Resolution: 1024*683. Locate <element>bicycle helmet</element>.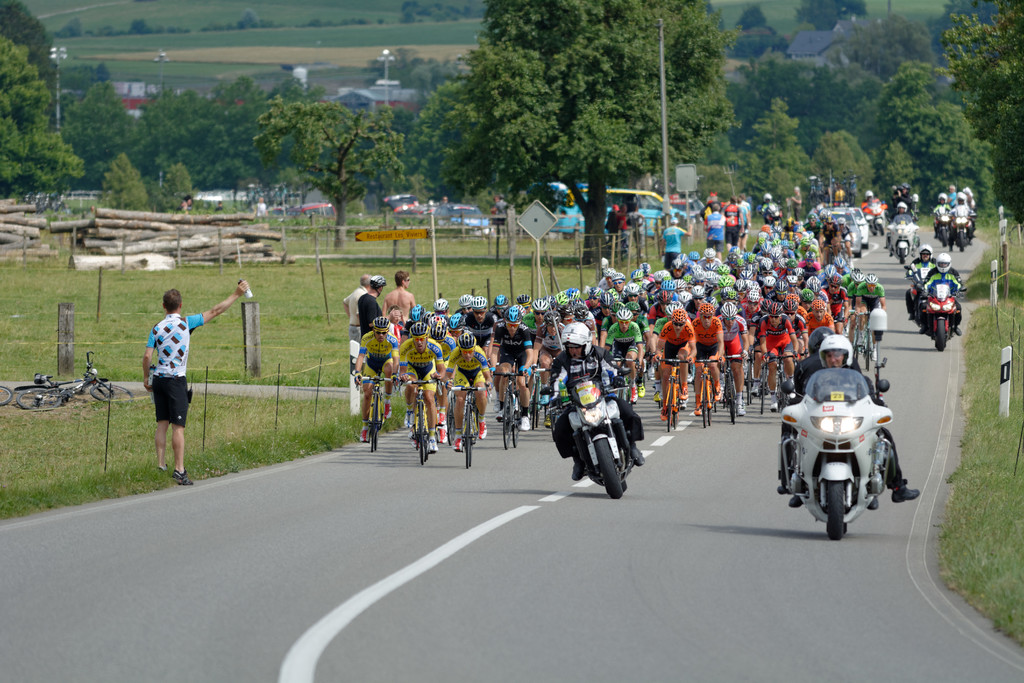
{"x1": 804, "y1": 249, "x2": 813, "y2": 261}.
